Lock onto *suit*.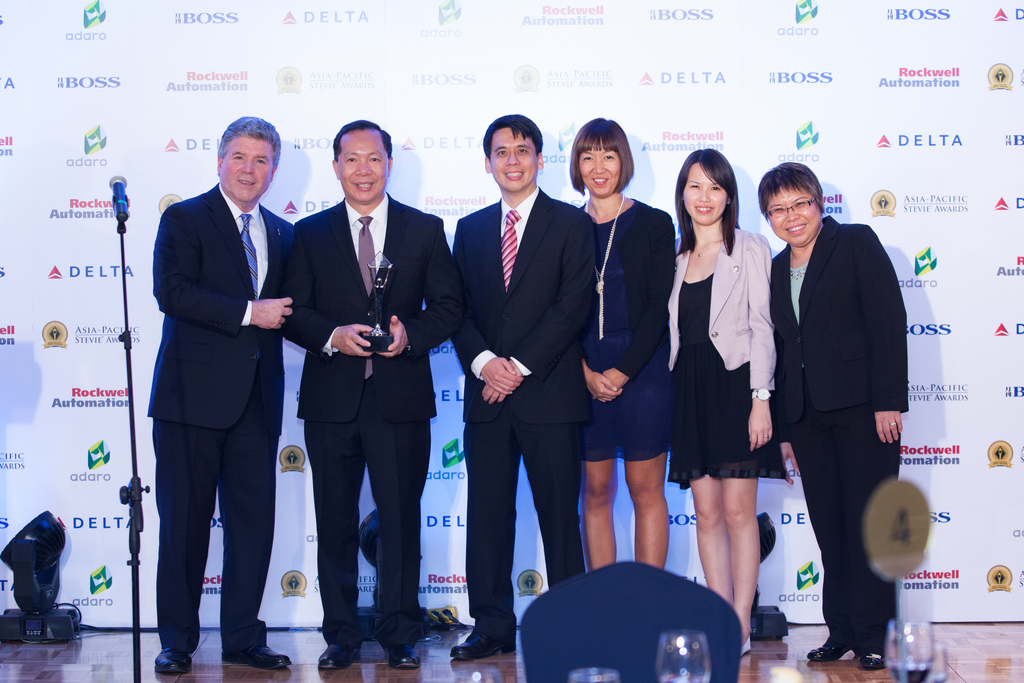
Locked: 451, 183, 592, 614.
